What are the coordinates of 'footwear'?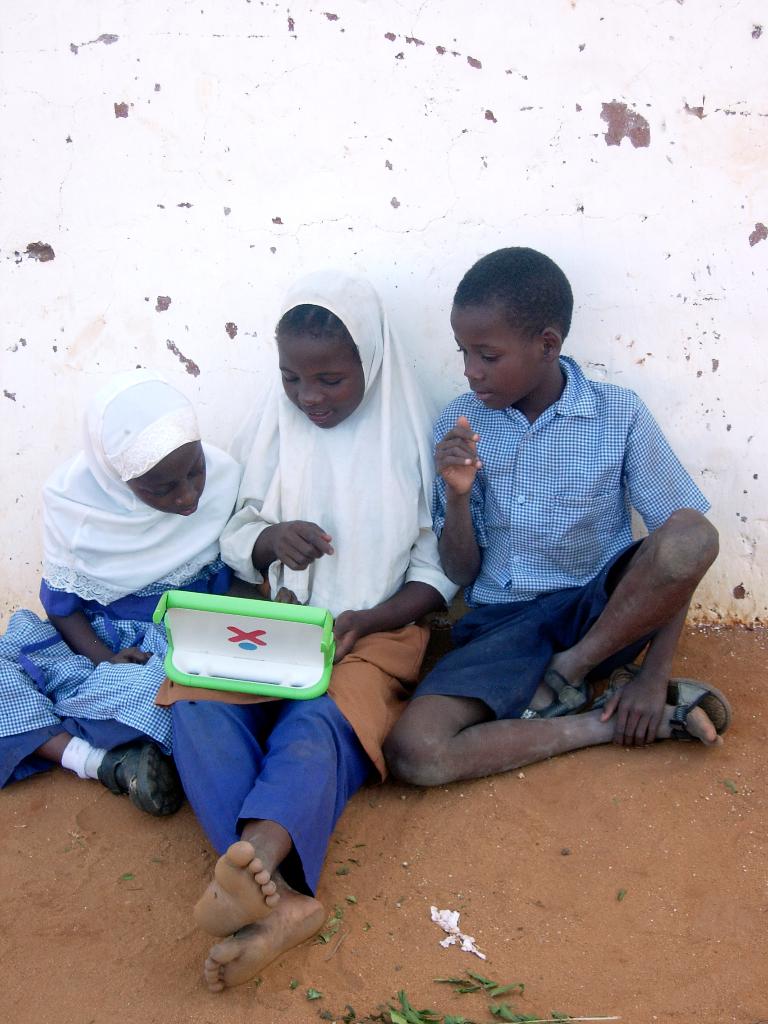
x1=518, y1=669, x2=590, y2=719.
